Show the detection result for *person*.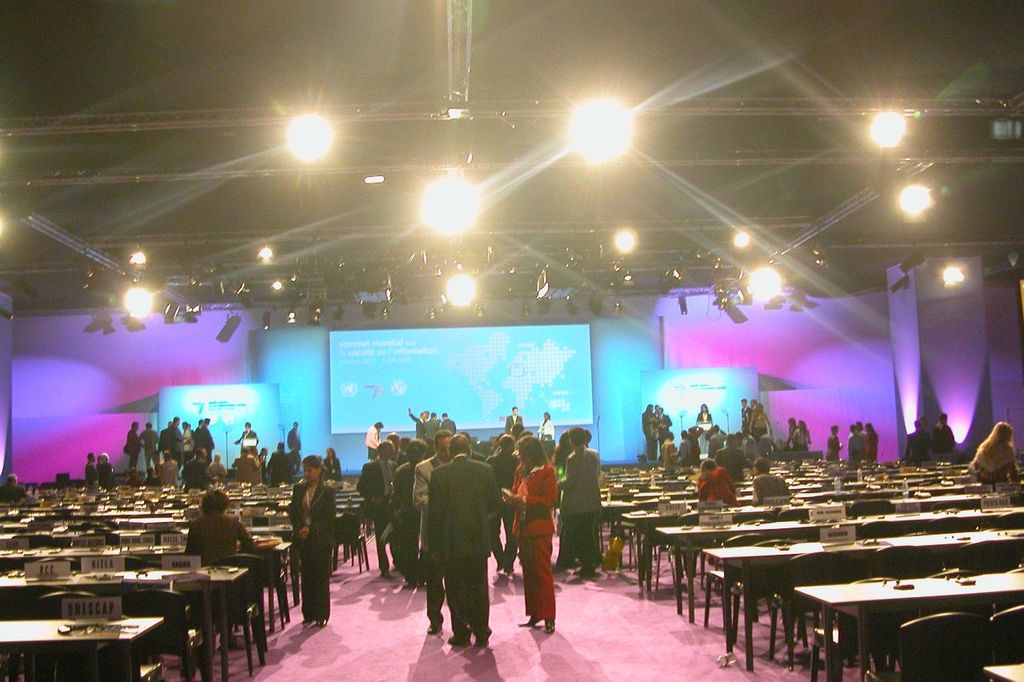
[637,404,659,462].
